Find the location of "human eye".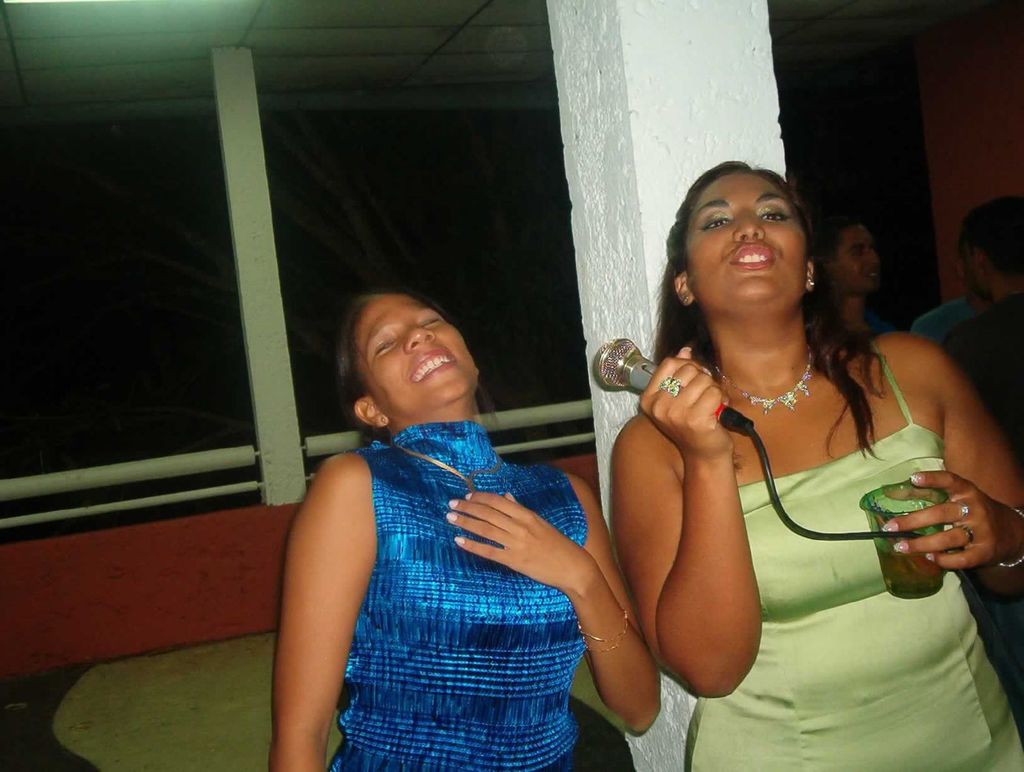
Location: BBox(698, 209, 733, 232).
